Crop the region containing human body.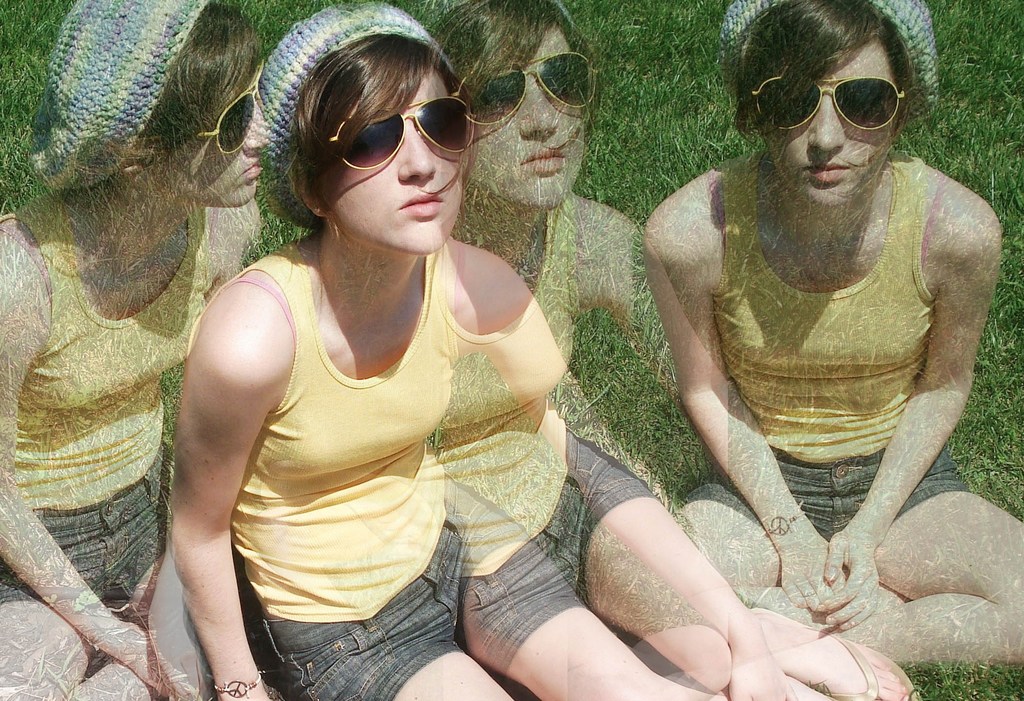
Crop region: bbox(432, 0, 913, 700).
